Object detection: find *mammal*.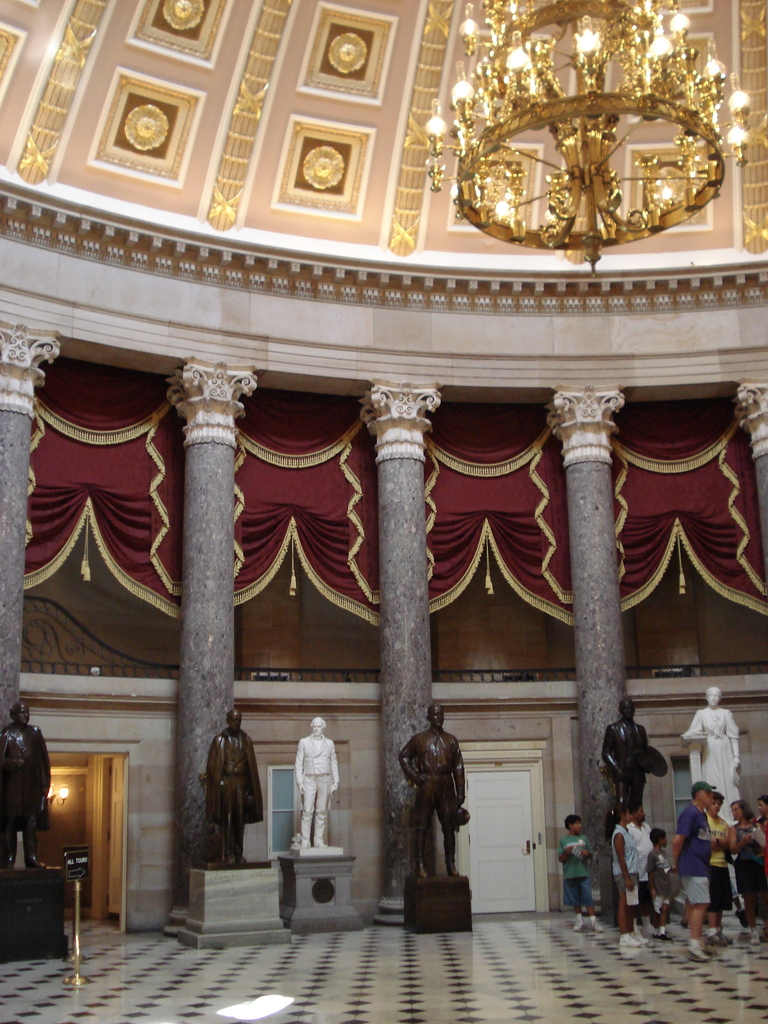
region(682, 687, 744, 824).
